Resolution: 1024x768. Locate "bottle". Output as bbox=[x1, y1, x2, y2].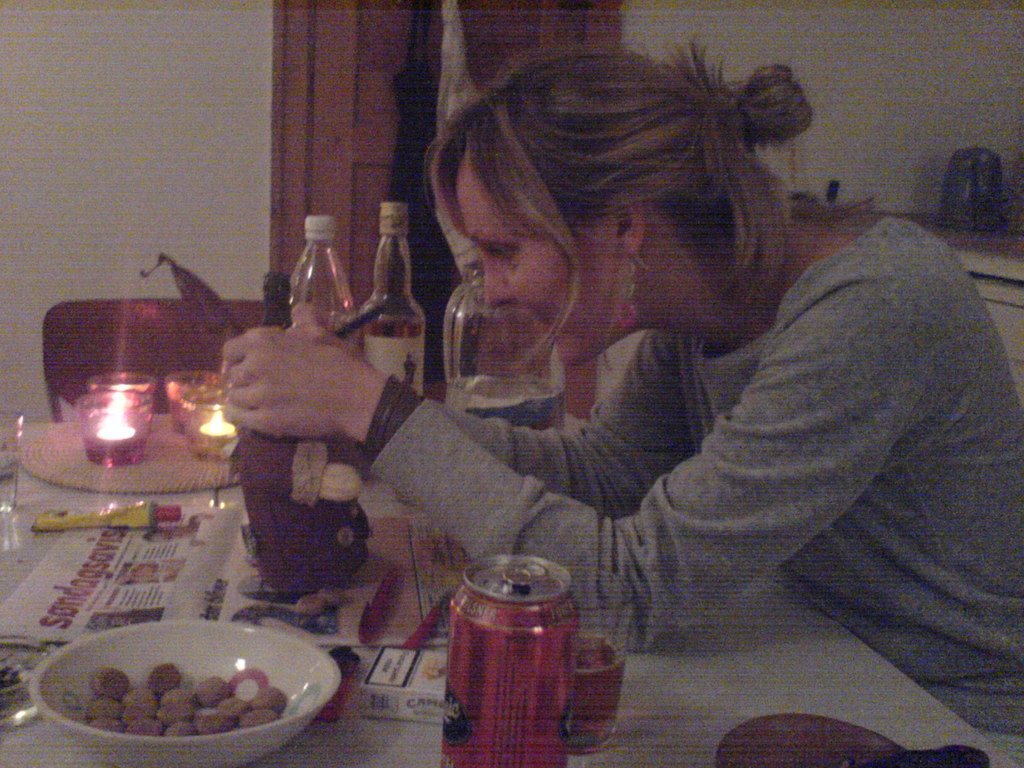
bbox=[441, 265, 565, 433].
